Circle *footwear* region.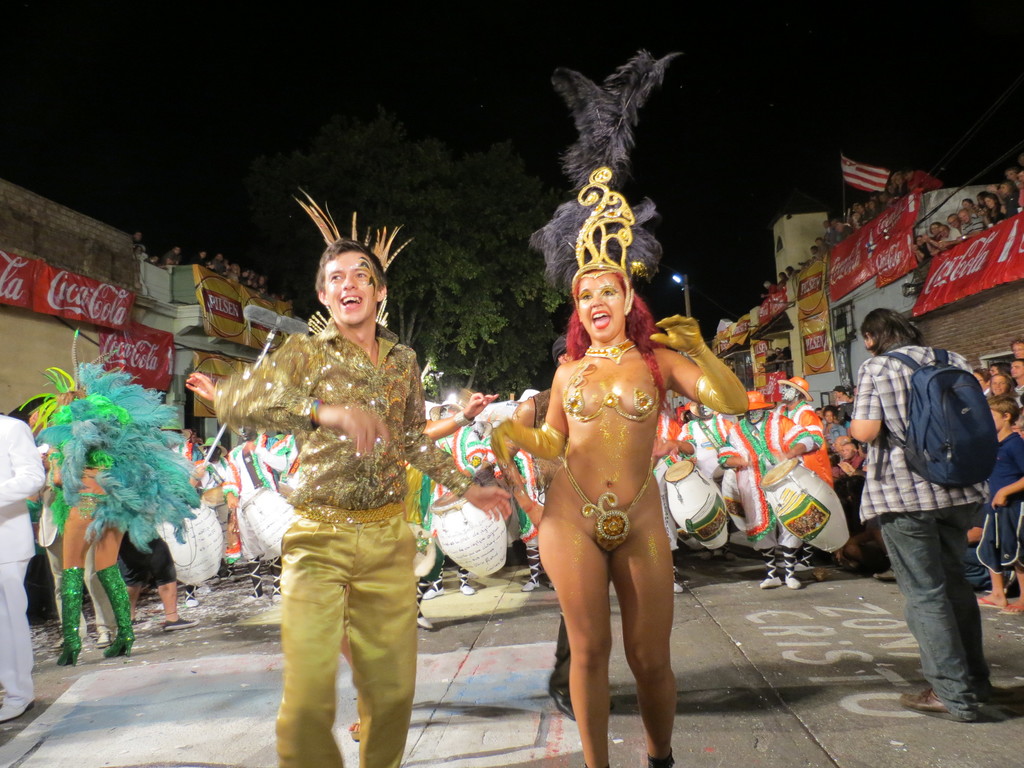
Region: 272/557/282/603.
